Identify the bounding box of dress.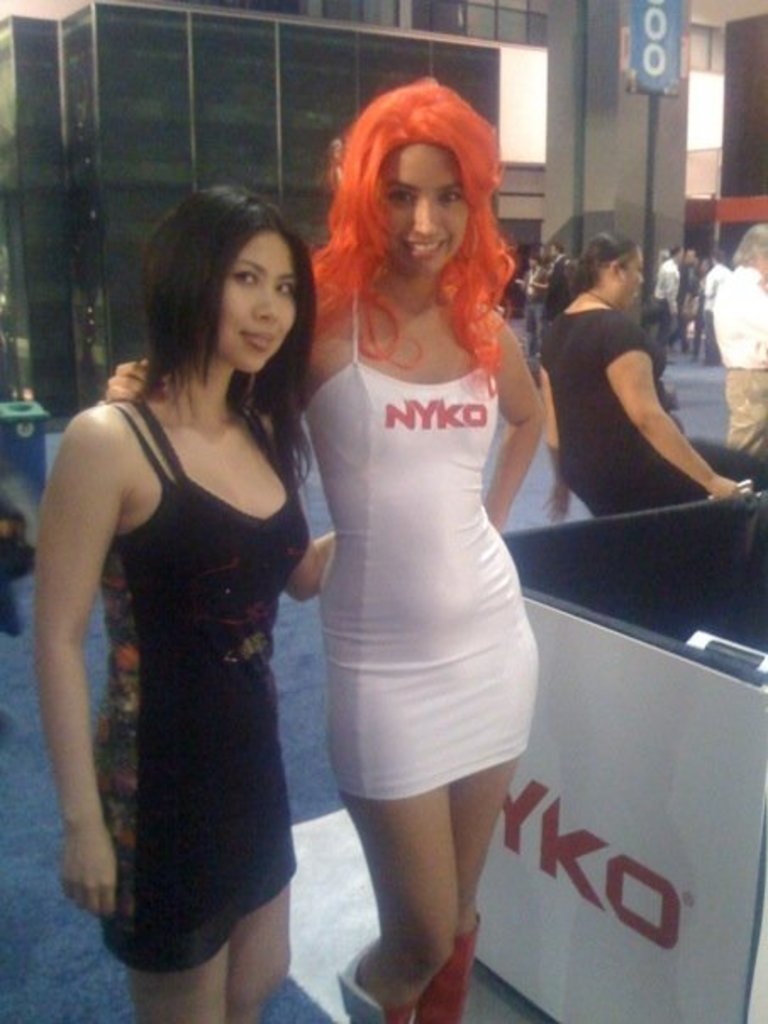
{"left": 541, "top": 309, "right": 714, "bottom": 517}.
